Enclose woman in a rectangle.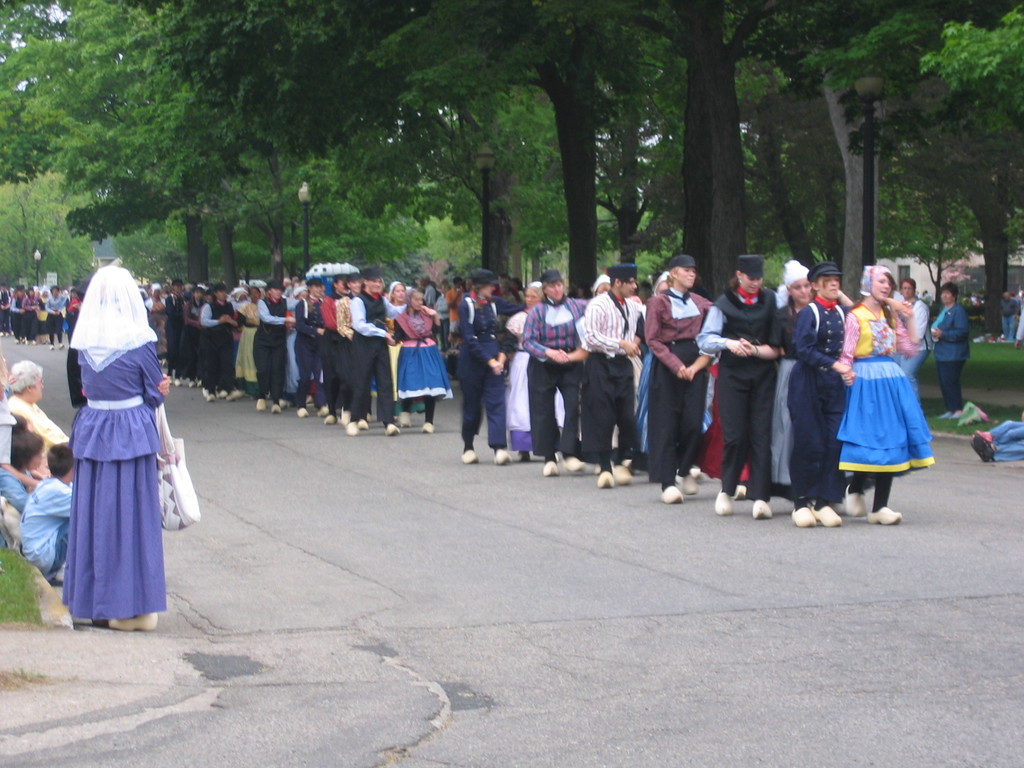
select_region(496, 276, 564, 465).
